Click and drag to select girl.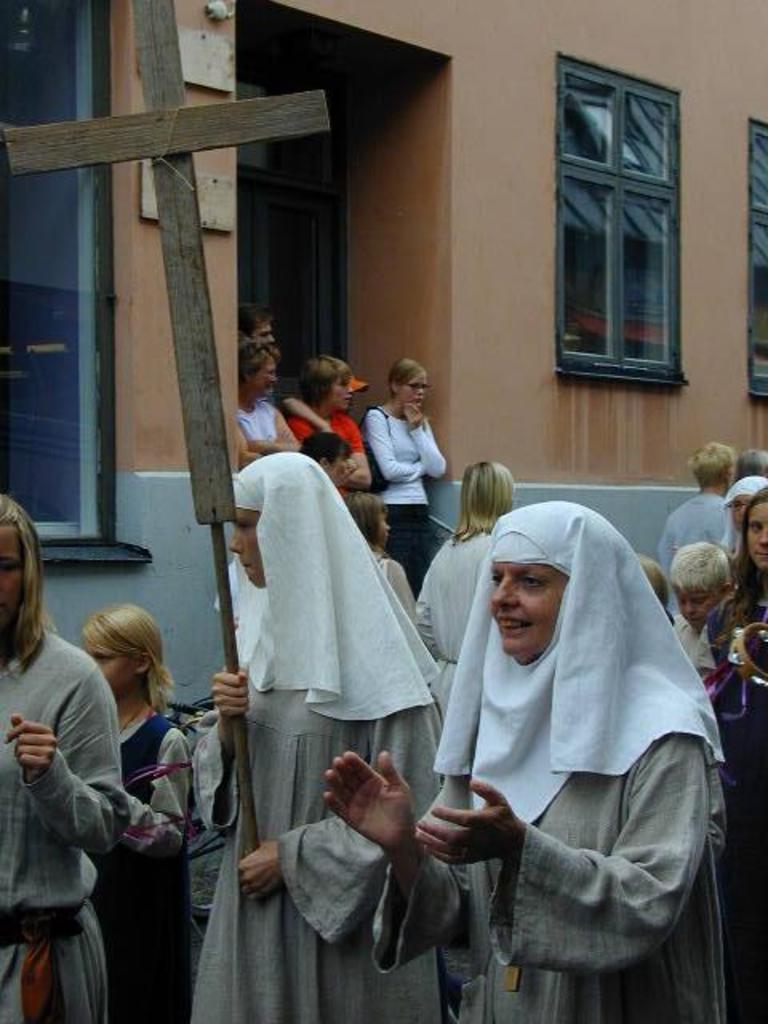
Selection: bbox=(350, 493, 413, 626).
